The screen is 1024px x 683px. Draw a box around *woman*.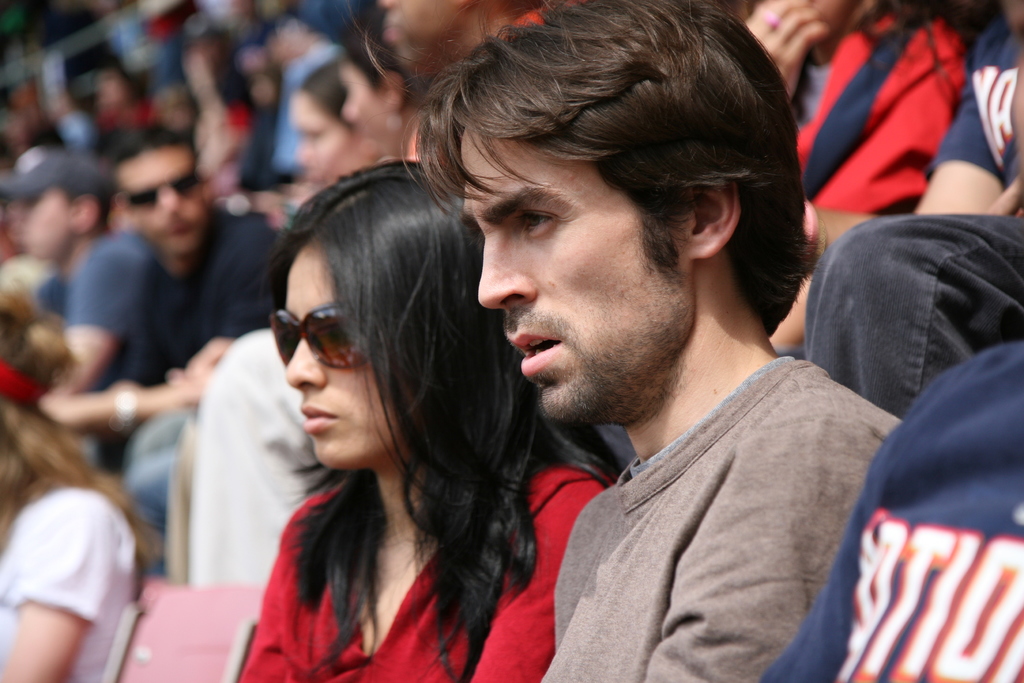
[0, 269, 173, 682].
